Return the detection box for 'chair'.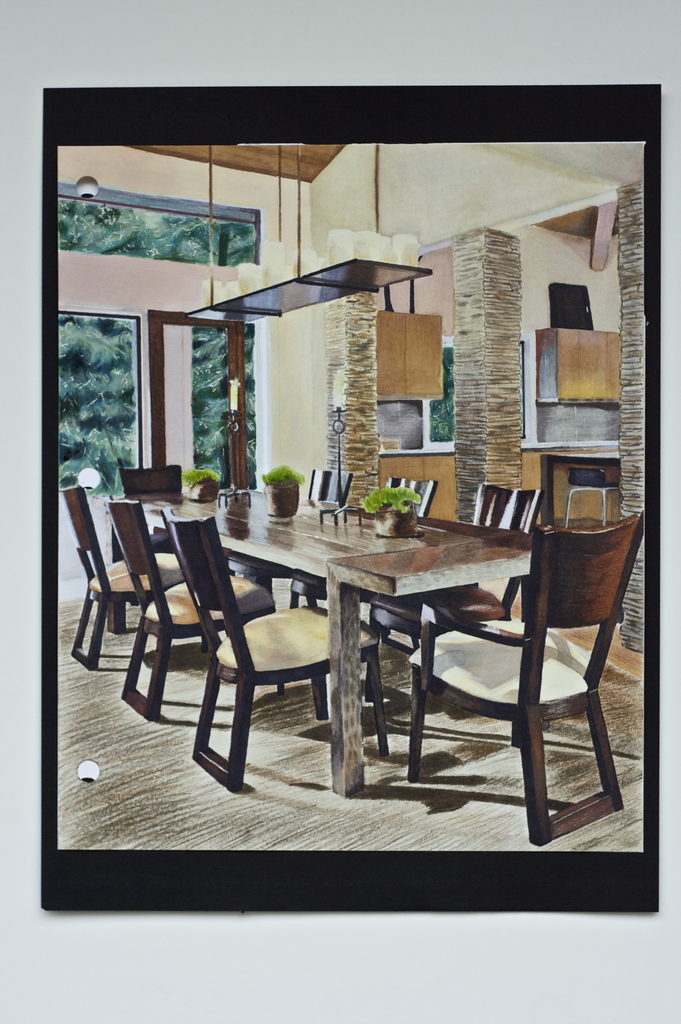
pyautogui.locateOnScreen(60, 468, 189, 682).
